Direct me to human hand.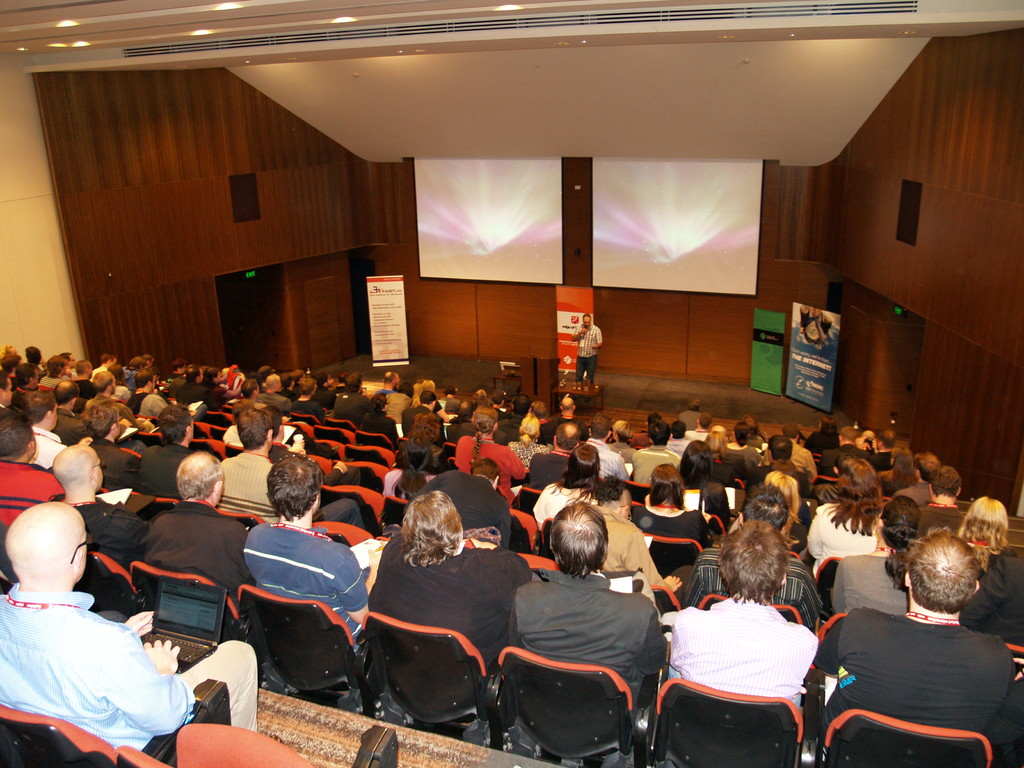
Direction: 121:610:156:639.
